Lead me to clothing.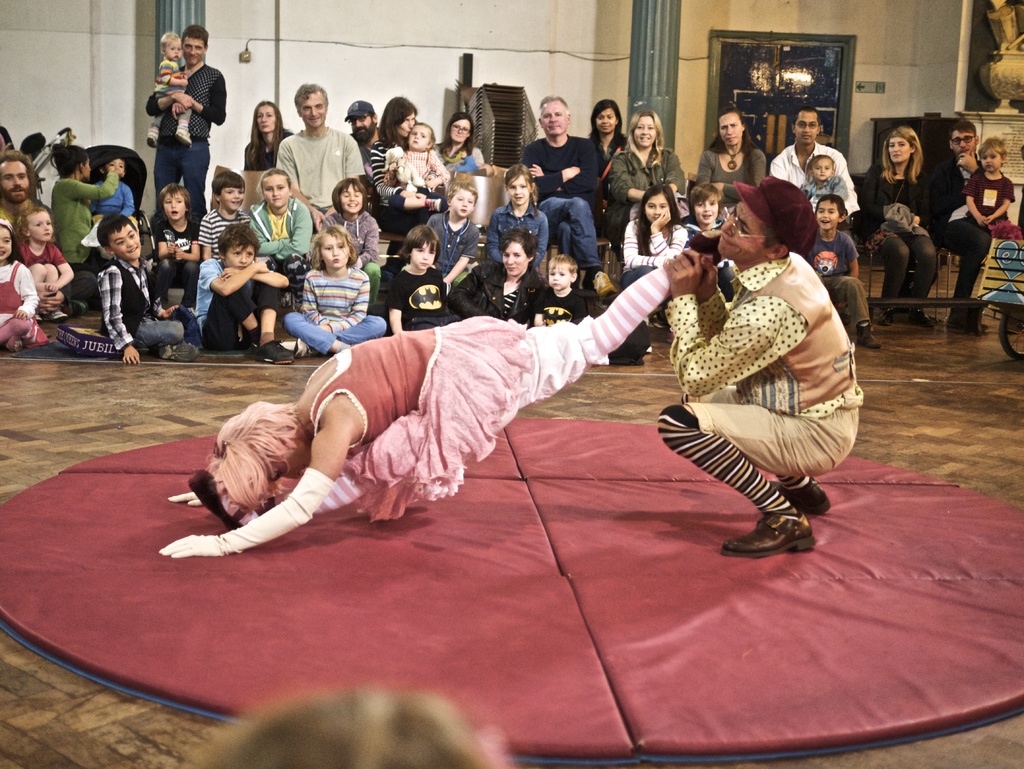
Lead to bbox(199, 279, 284, 353).
